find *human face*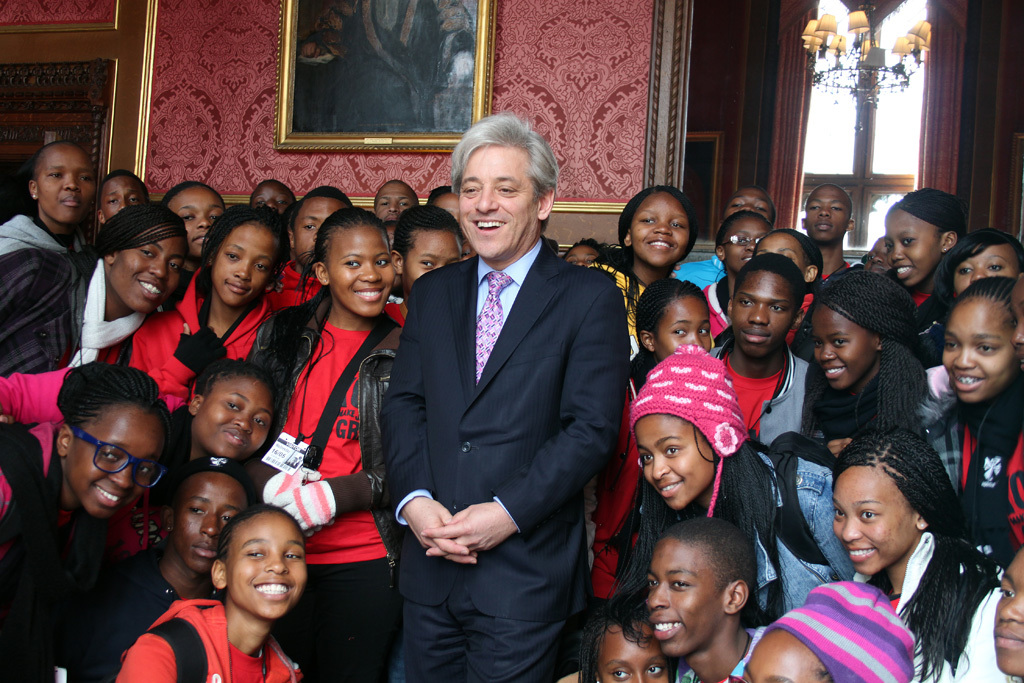
bbox=[463, 141, 538, 255]
